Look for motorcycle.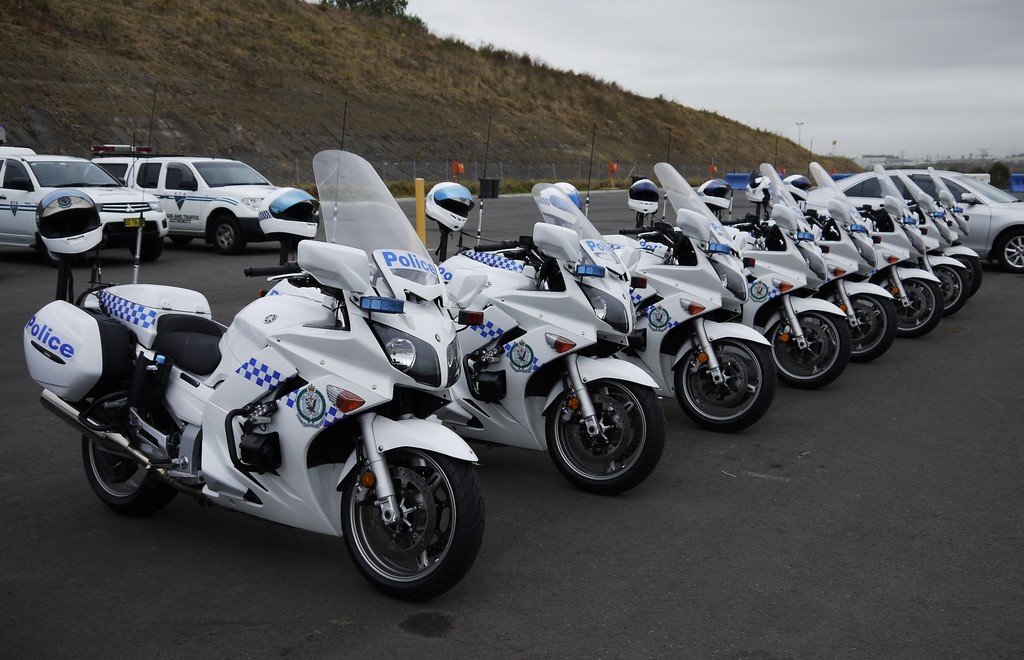
Found: locate(906, 172, 981, 296).
